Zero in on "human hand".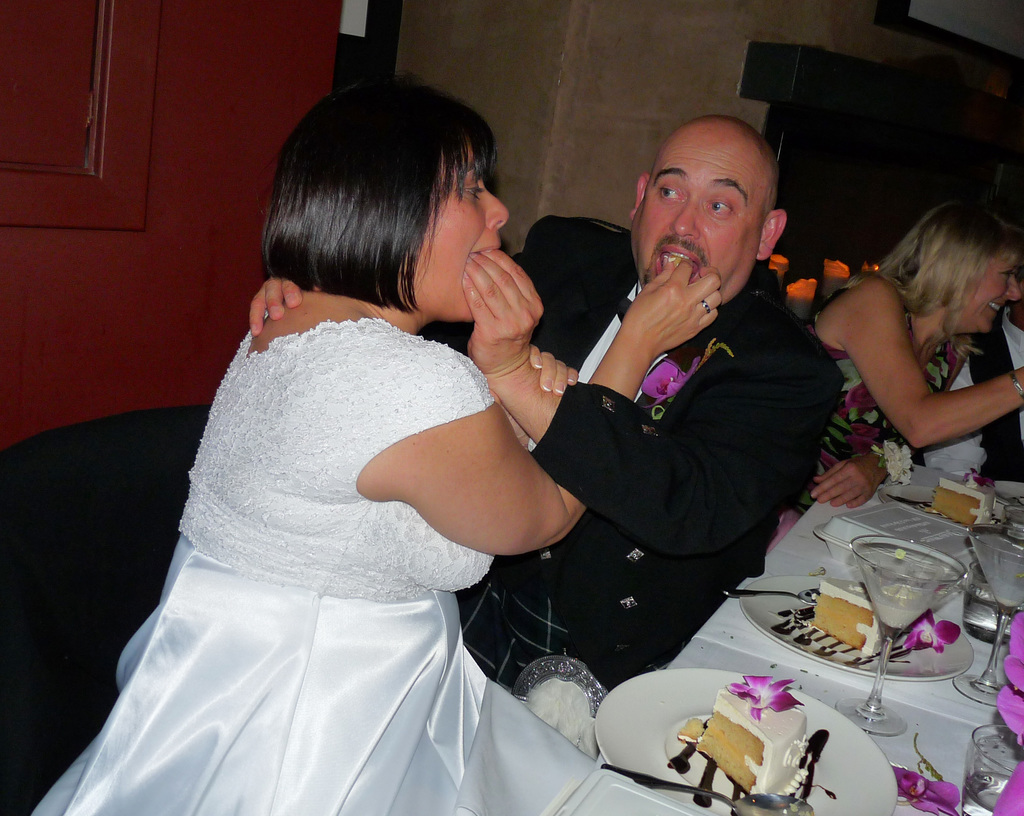
Zeroed in: bbox=[626, 255, 725, 353].
